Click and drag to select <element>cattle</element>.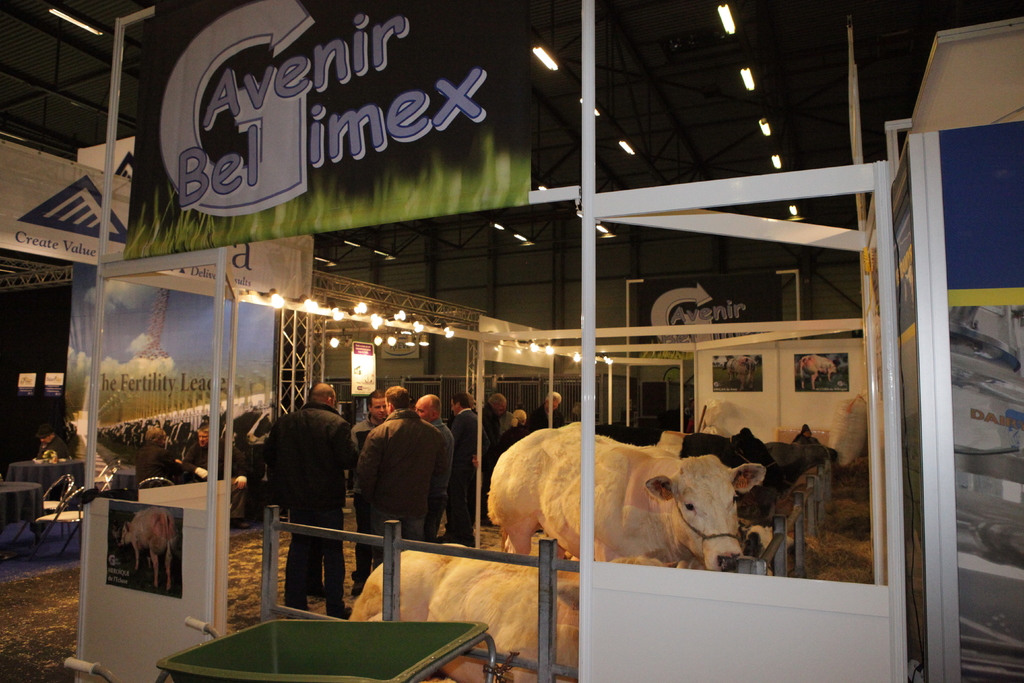
Selection: box(478, 418, 776, 592).
